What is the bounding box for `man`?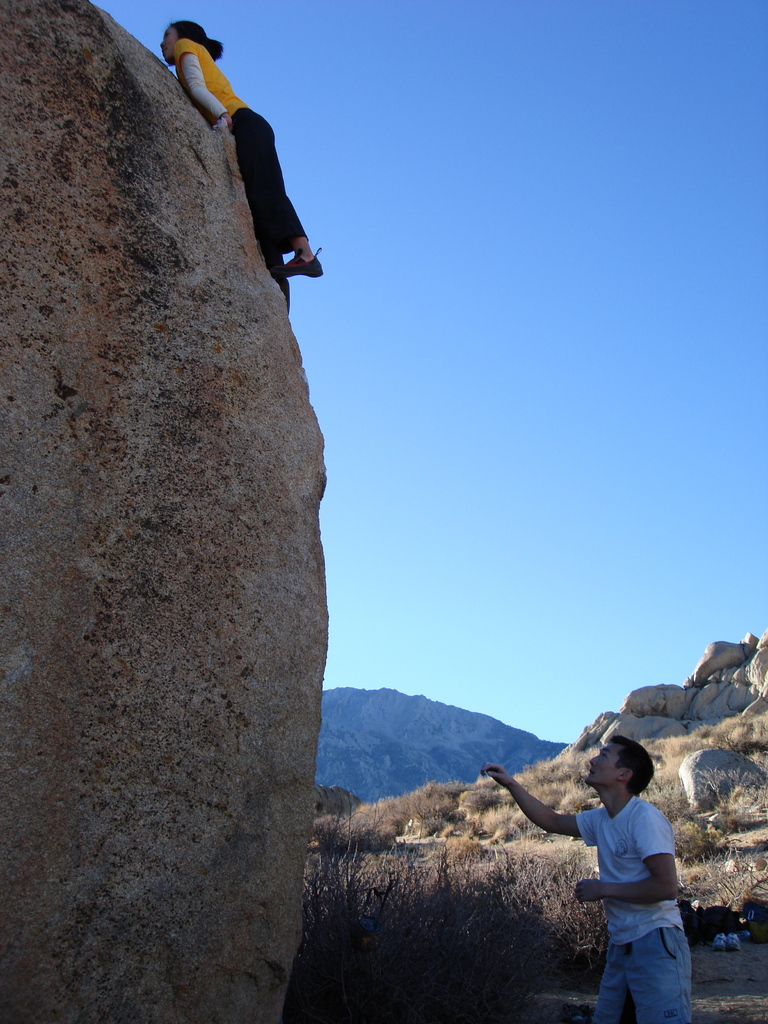
552, 733, 716, 1021.
